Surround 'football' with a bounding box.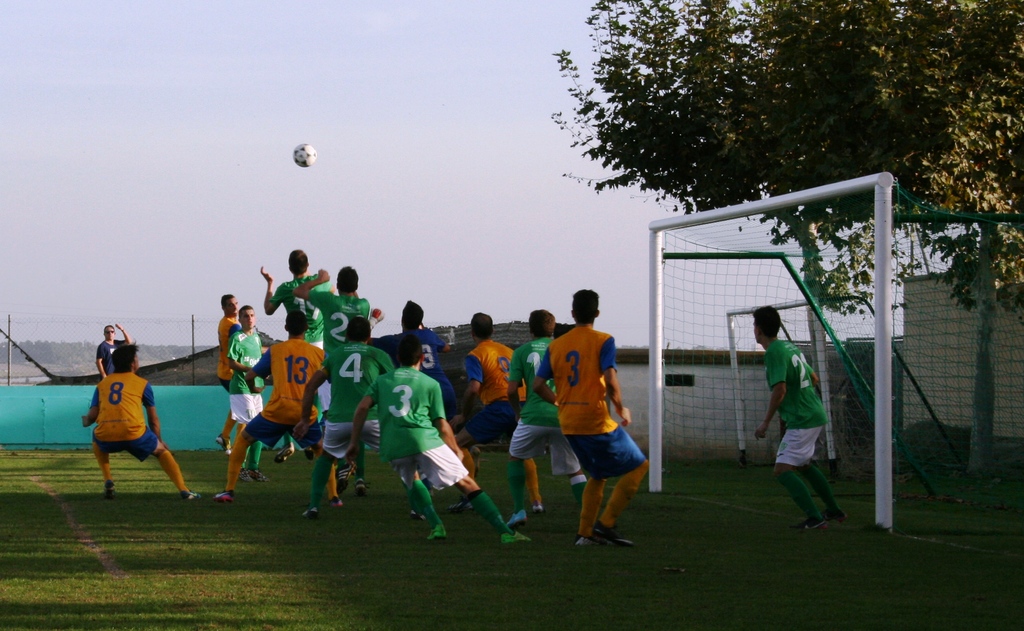
292 141 317 168.
